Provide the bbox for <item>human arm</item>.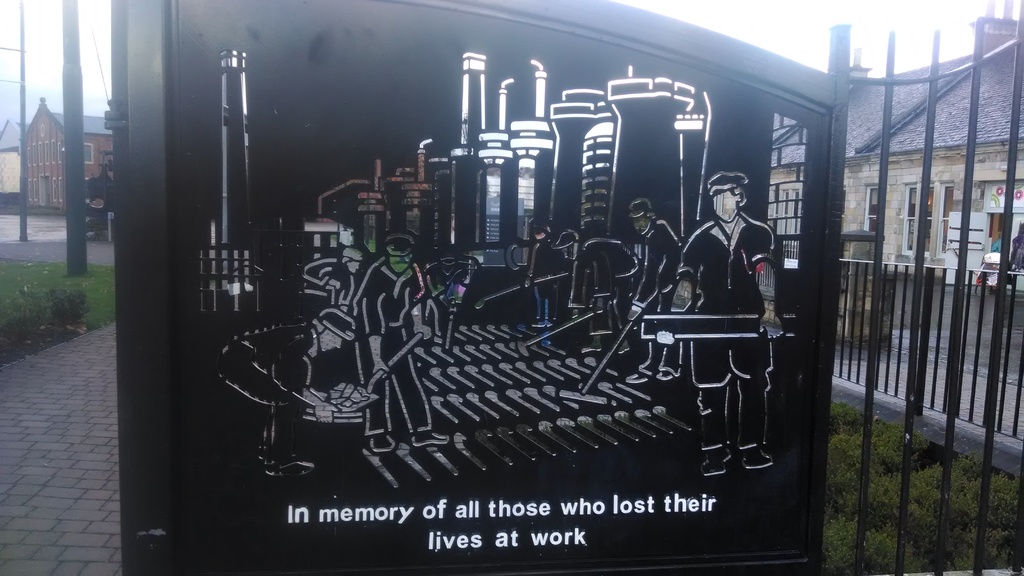
BBox(628, 245, 666, 316).
